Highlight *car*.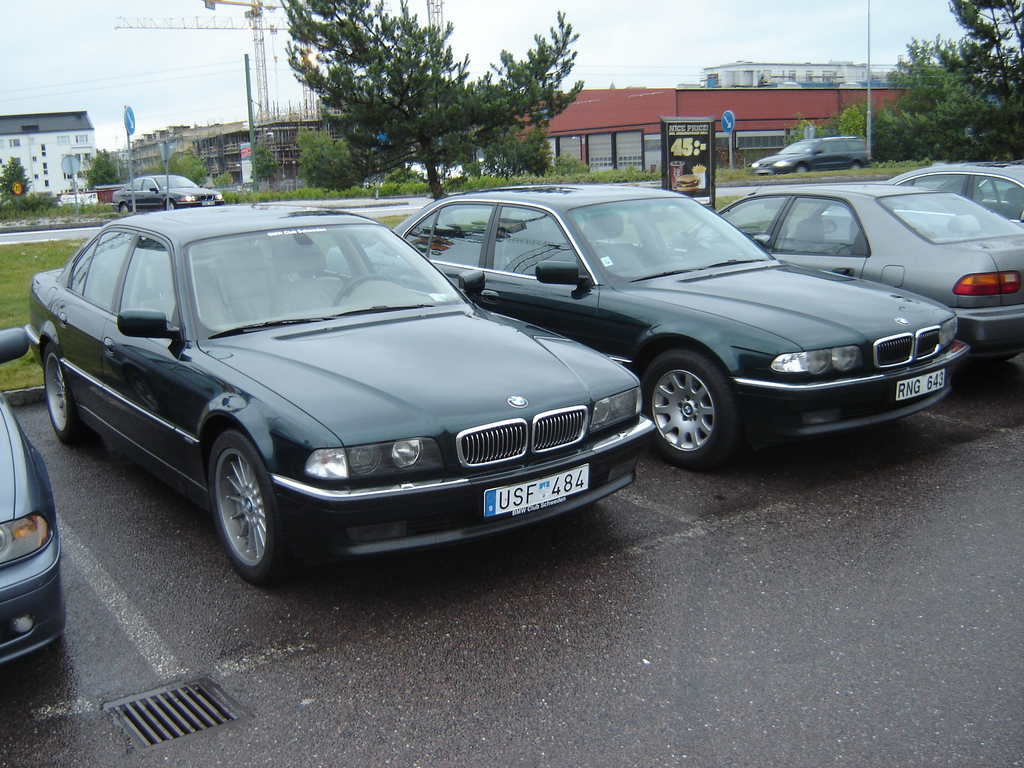
Highlighted region: 27/202/657/585.
